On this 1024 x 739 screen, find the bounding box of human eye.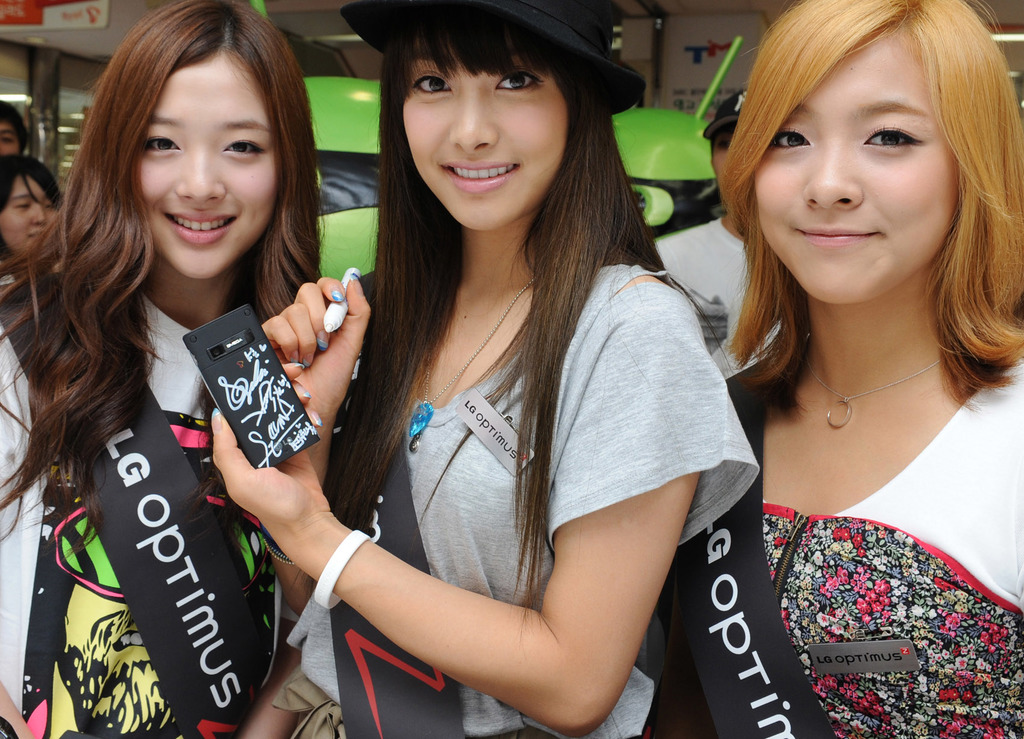
Bounding box: left=410, top=70, right=457, bottom=100.
